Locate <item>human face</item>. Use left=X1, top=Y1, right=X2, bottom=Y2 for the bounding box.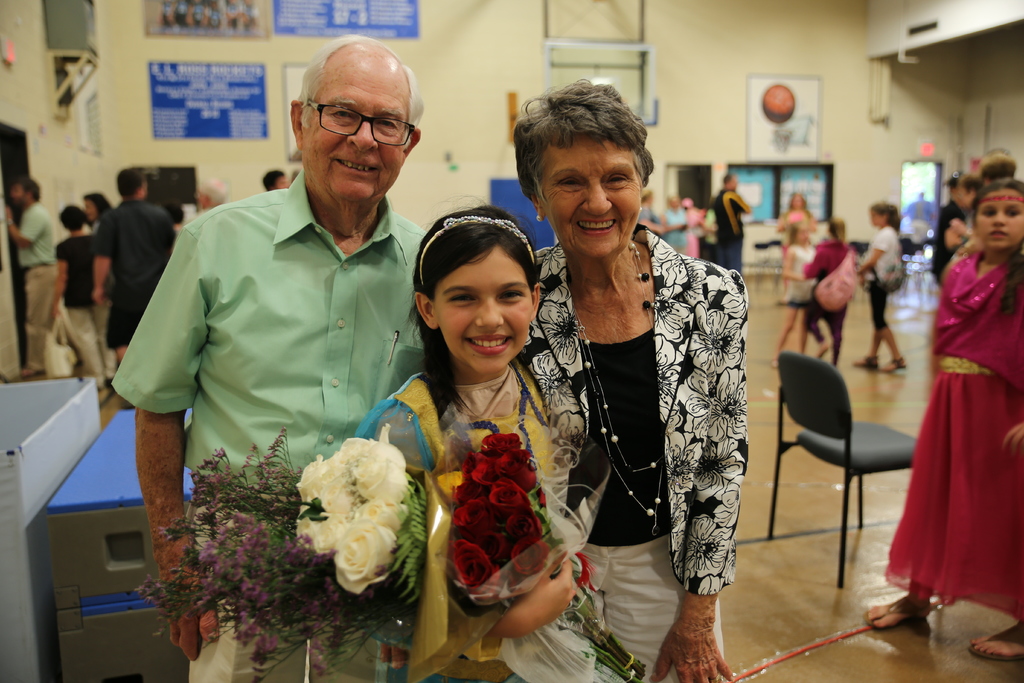
left=301, top=63, right=410, bottom=200.
